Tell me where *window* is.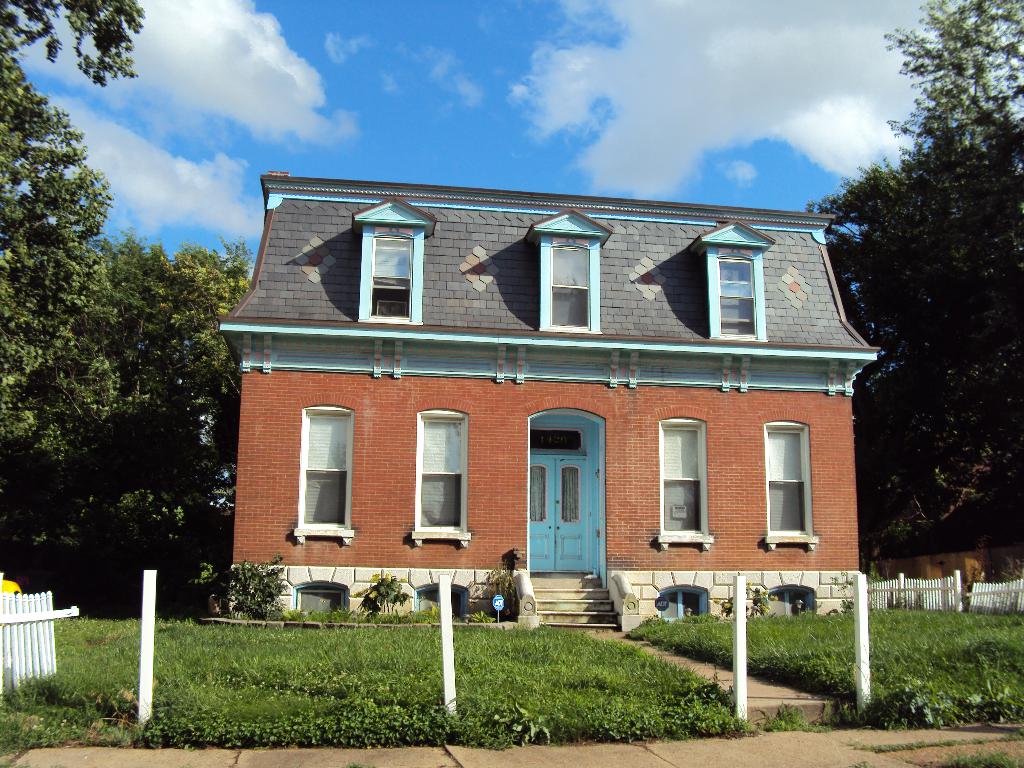
*window* is at pyautogui.locateOnScreen(287, 410, 356, 532).
